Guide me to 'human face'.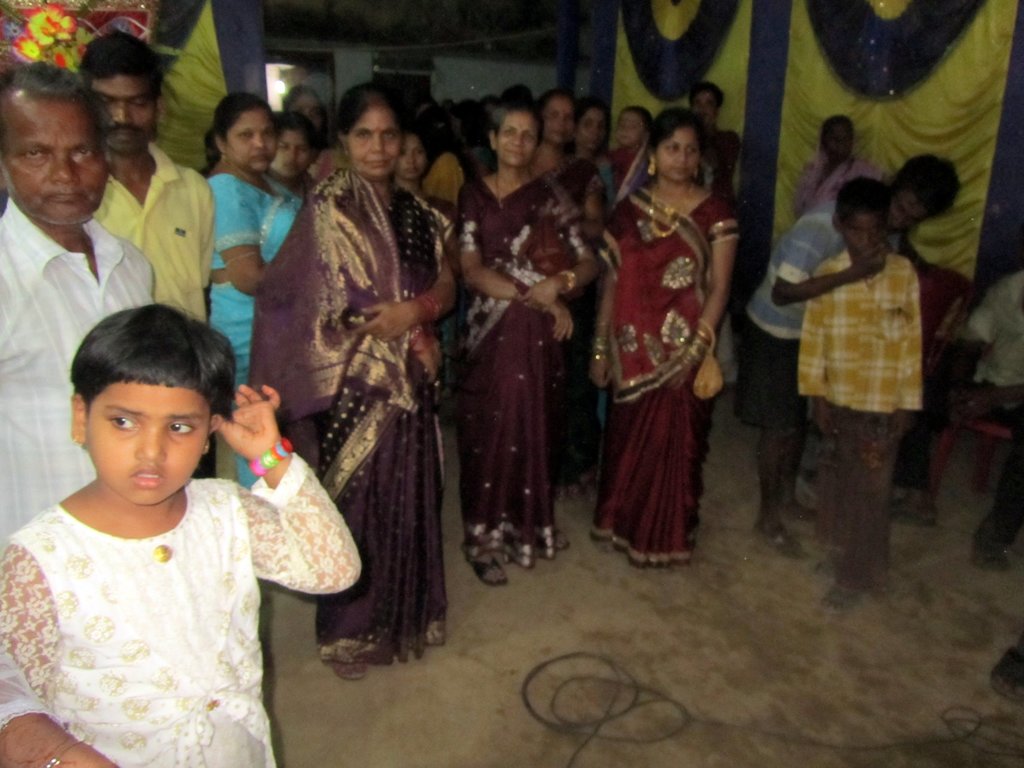
Guidance: 84, 381, 207, 504.
